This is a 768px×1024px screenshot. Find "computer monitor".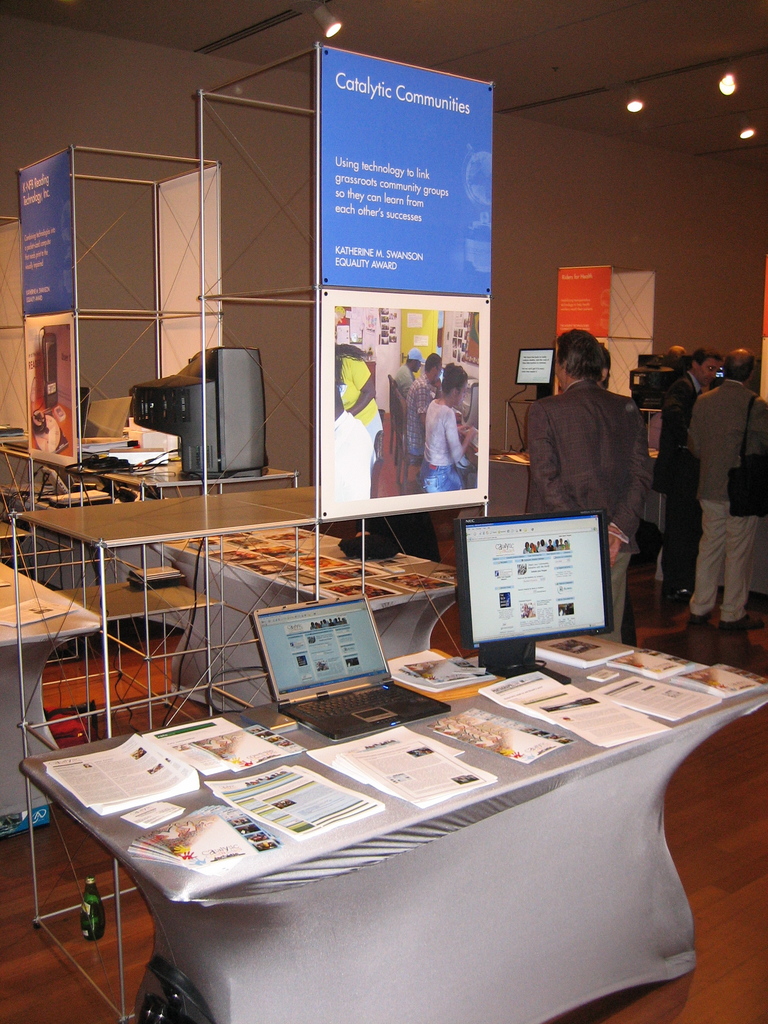
Bounding box: (x1=516, y1=346, x2=557, y2=404).
